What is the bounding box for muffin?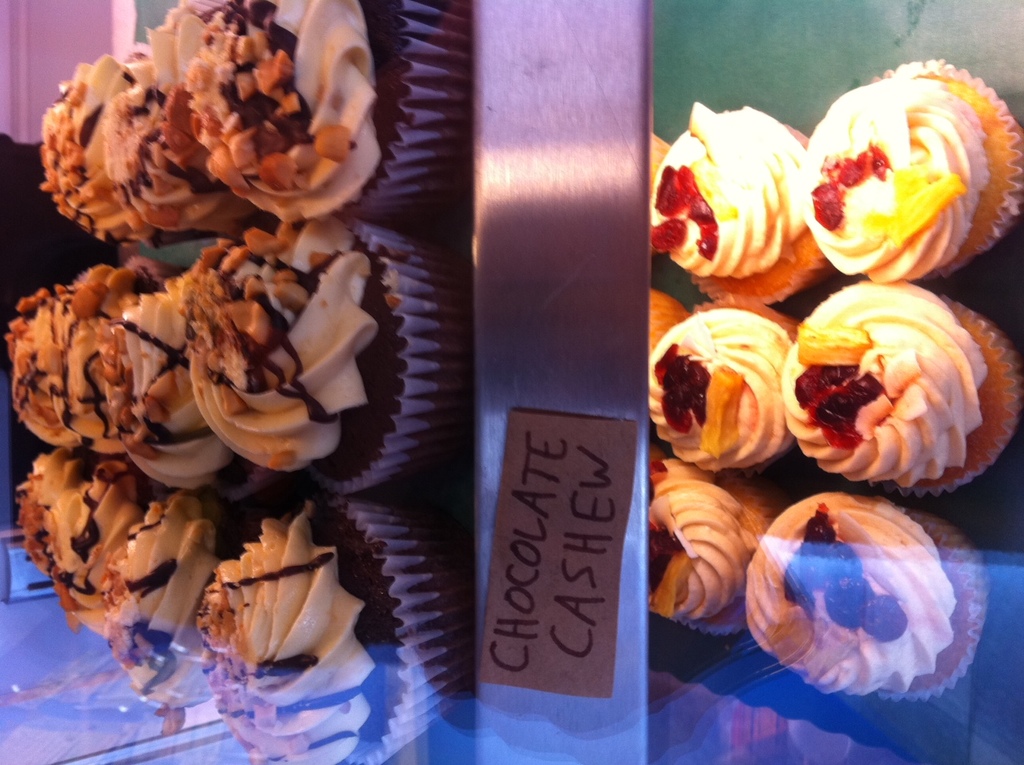
791/57/1023/286.
